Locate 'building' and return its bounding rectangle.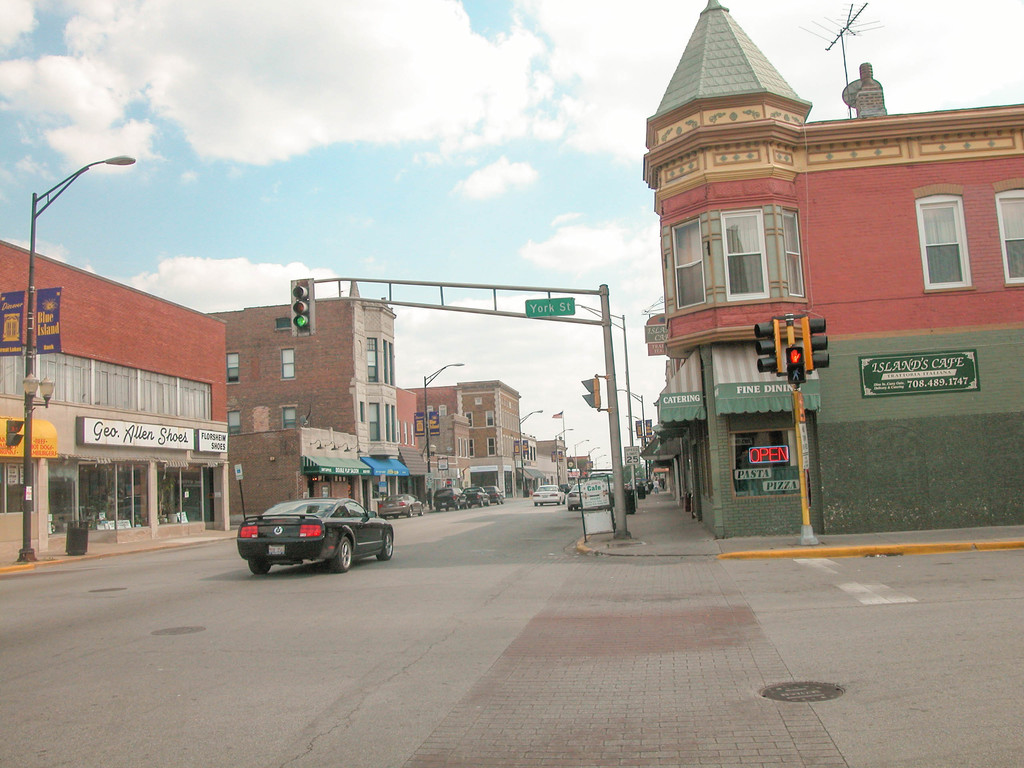
BBox(227, 406, 371, 520).
